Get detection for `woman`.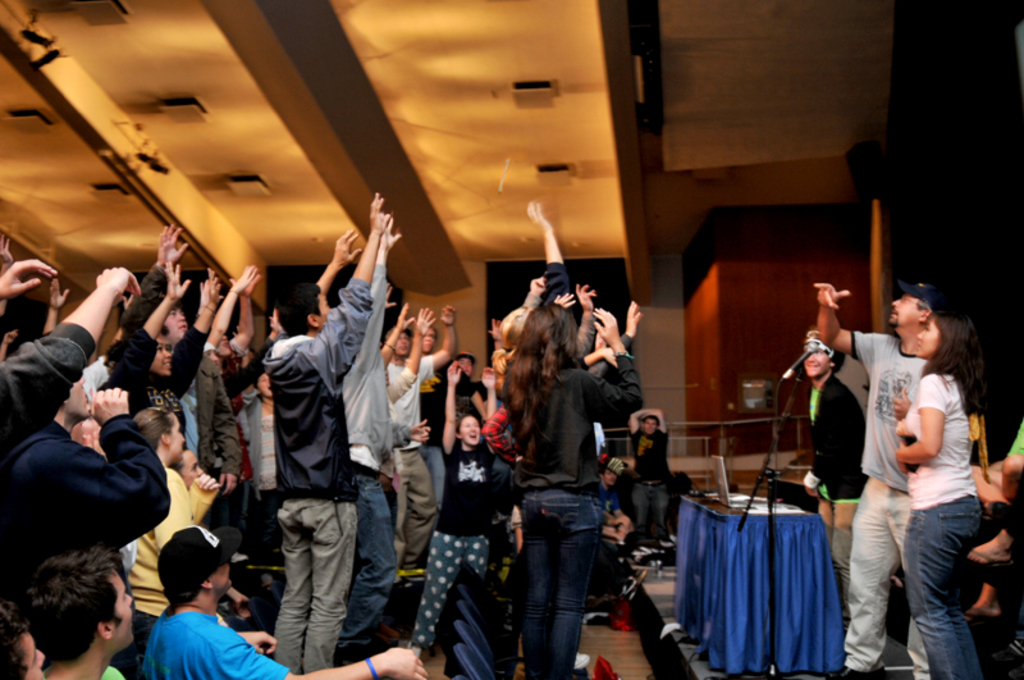
Detection: pyautogui.locateOnScreen(512, 309, 639, 668).
